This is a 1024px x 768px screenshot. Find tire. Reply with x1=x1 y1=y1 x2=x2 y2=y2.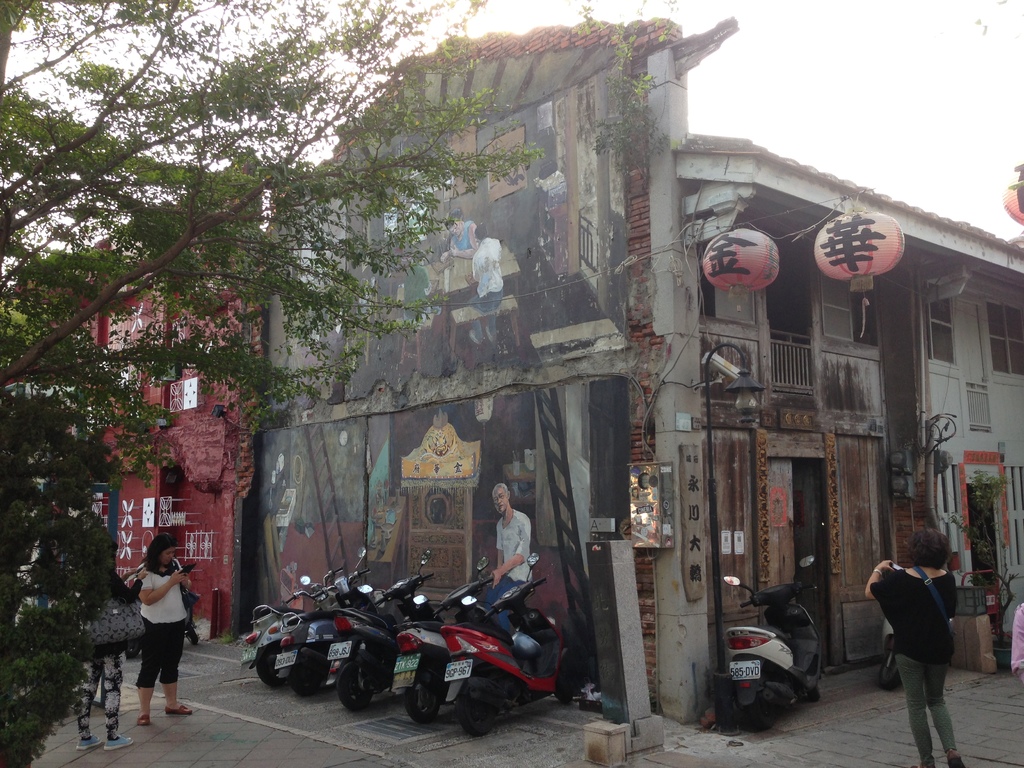
x1=285 y1=644 x2=339 y2=695.
